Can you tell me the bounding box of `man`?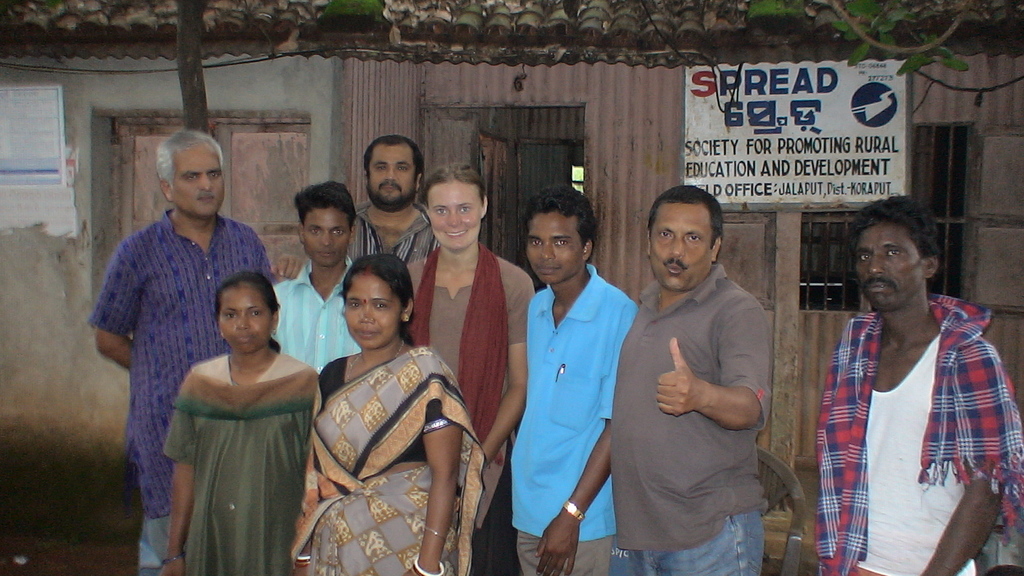
(806,186,1023,575).
